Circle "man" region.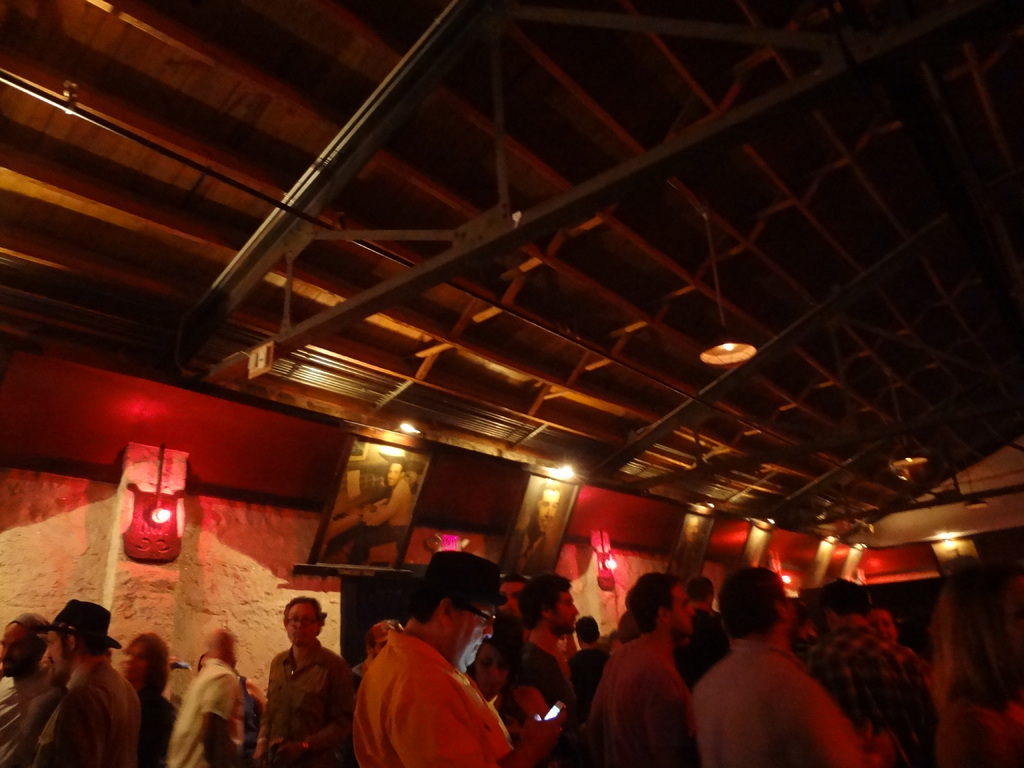
Region: {"x1": 686, "y1": 566, "x2": 890, "y2": 767}.
